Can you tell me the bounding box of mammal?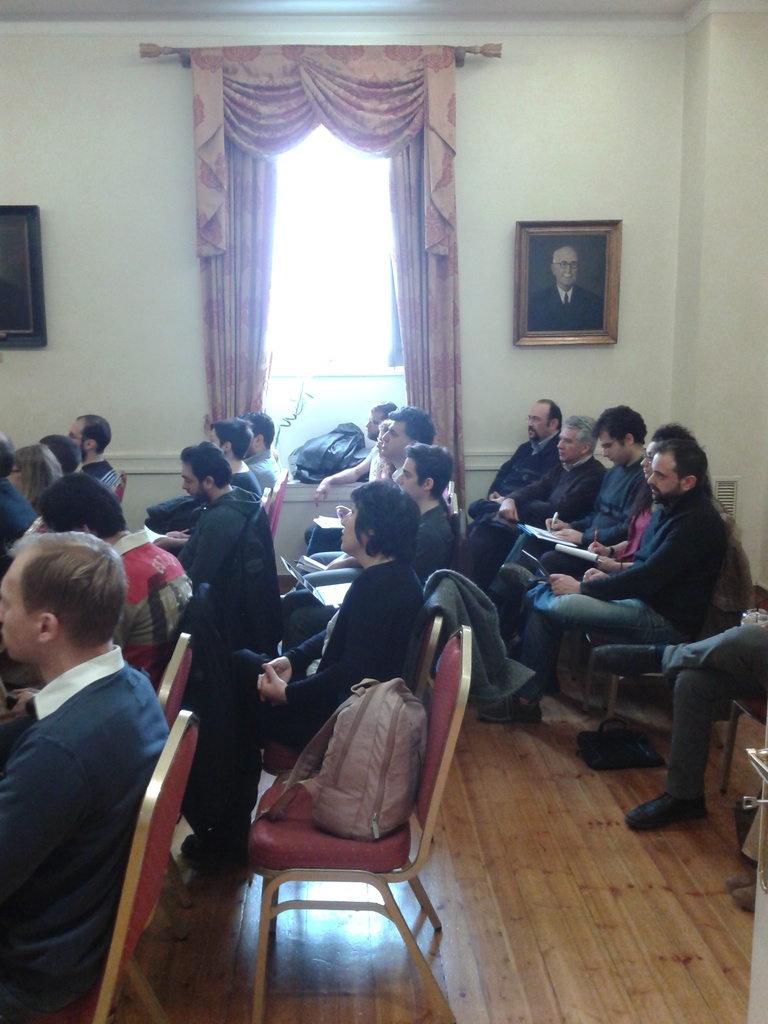
region(154, 436, 261, 580).
